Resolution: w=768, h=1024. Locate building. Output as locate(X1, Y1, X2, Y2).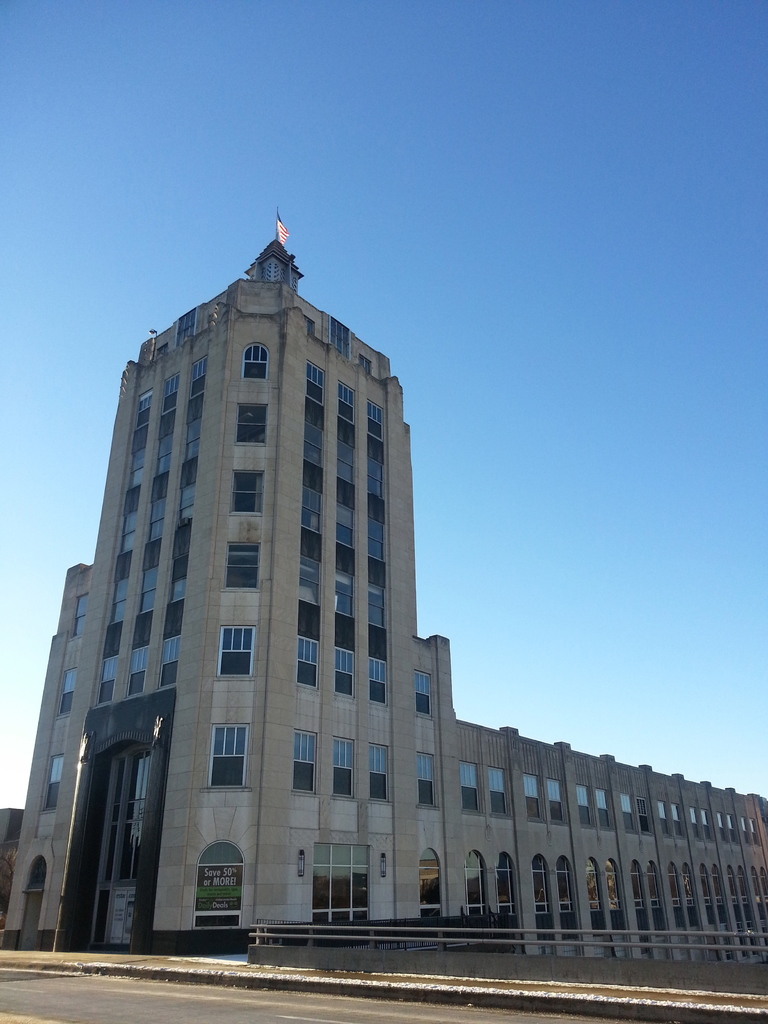
locate(0, 228, 767, 957).
